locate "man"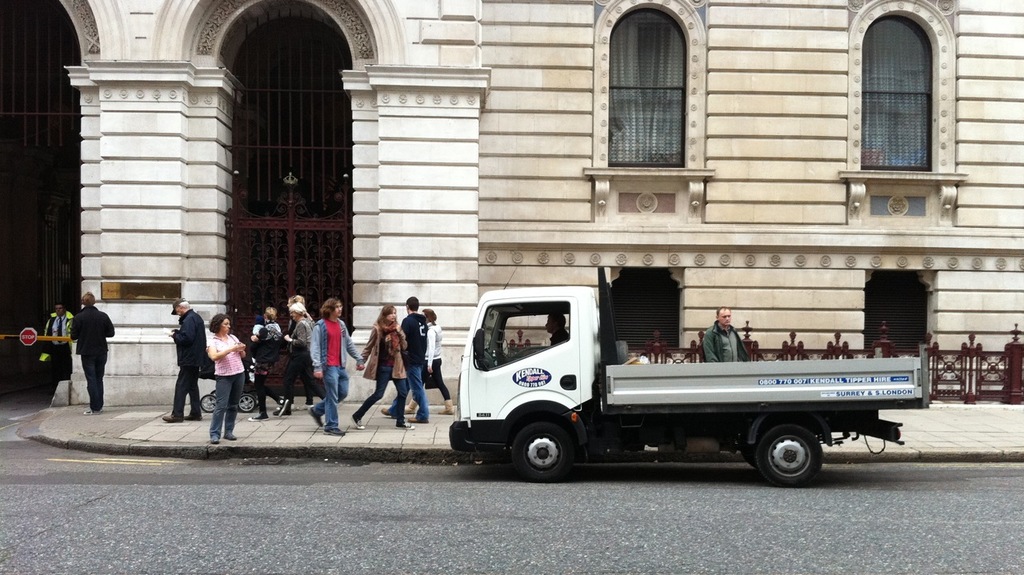
43:302:72:383
